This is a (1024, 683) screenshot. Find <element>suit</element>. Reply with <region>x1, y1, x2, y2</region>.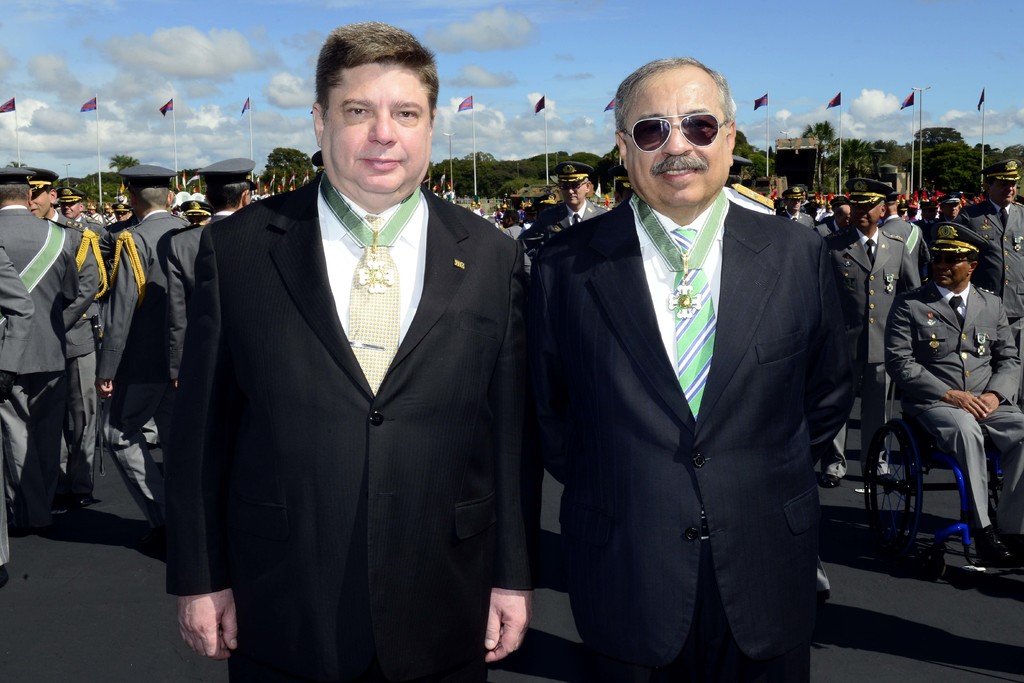
<region>94, 208, 199, 532</region>.
